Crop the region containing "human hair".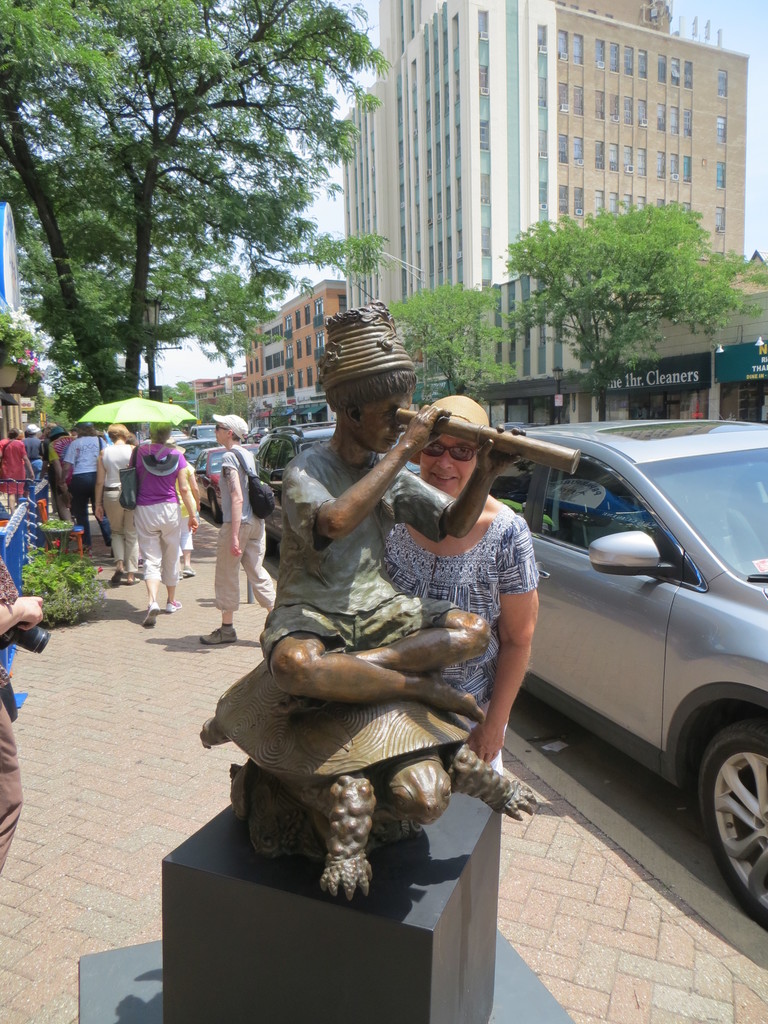
Crop region: BBox(147, 422, 173, 444).
